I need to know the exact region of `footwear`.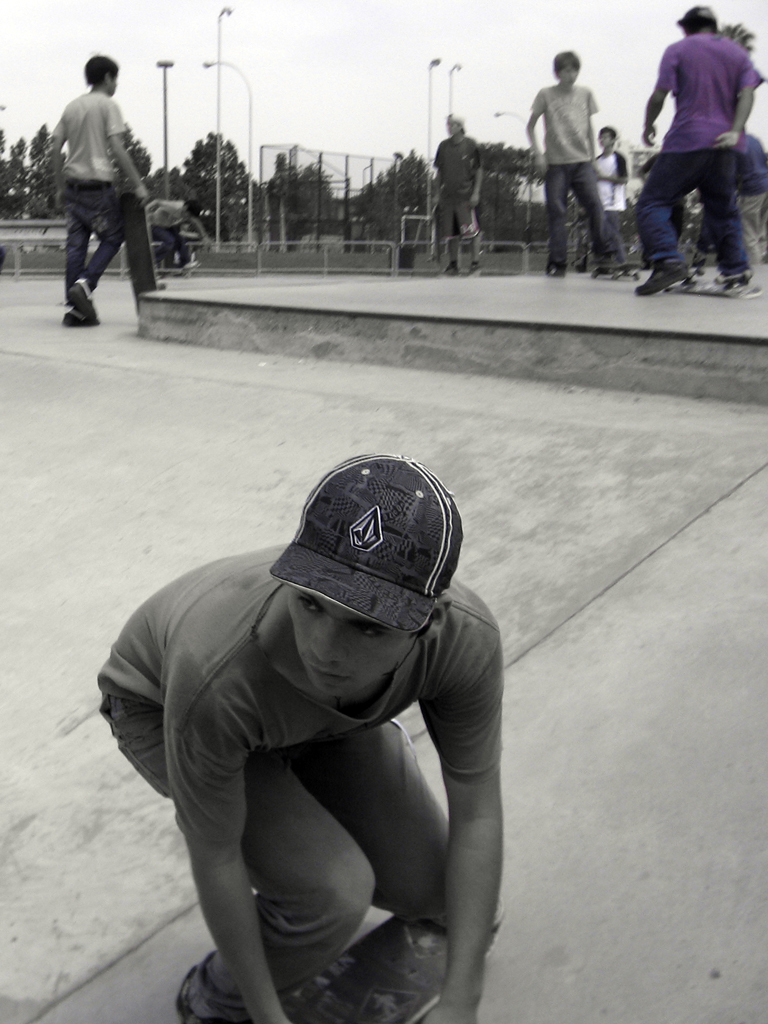
Region: [left=153, top=283, right=164, bottom=297].
